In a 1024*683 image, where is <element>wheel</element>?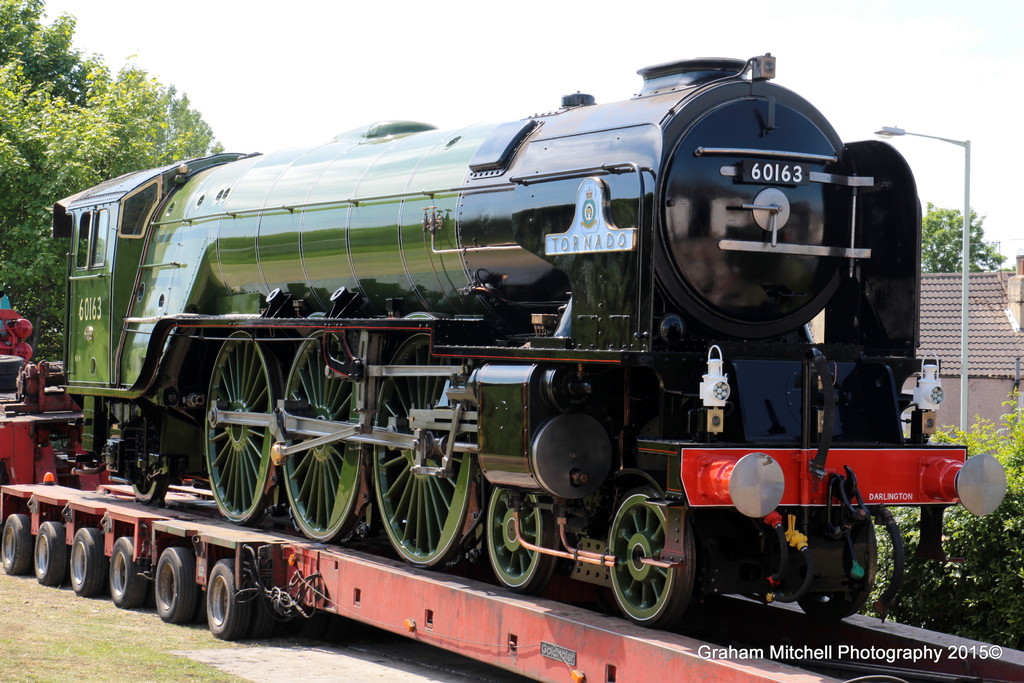
x1=803, y1=521, x2=875, y2=620.
